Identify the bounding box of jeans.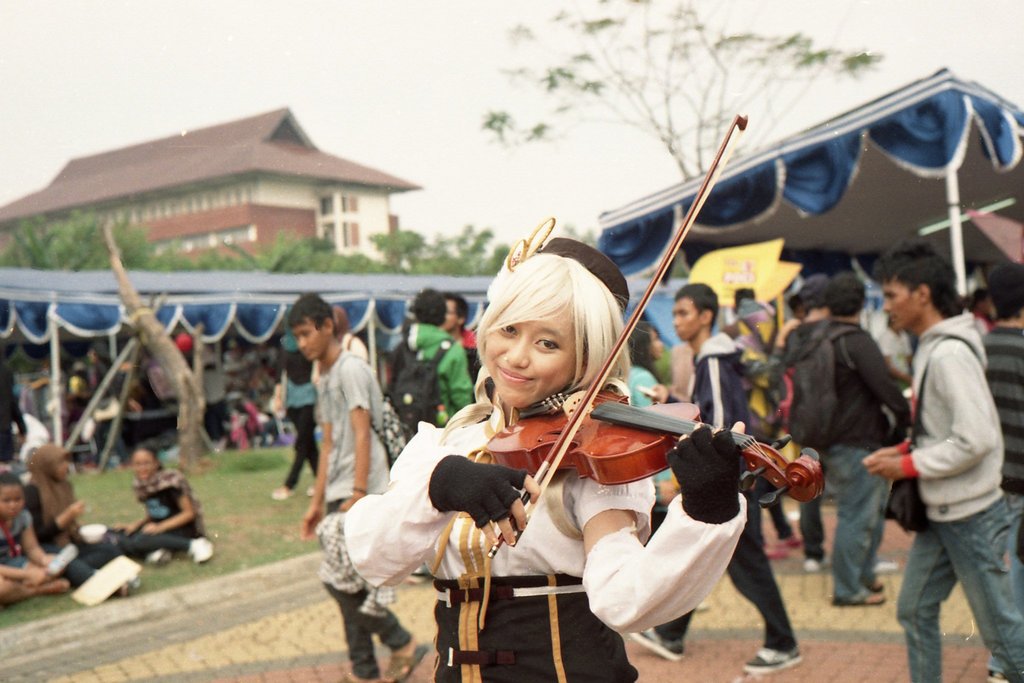
(left=826, top=442, right=891, bottom=606).
